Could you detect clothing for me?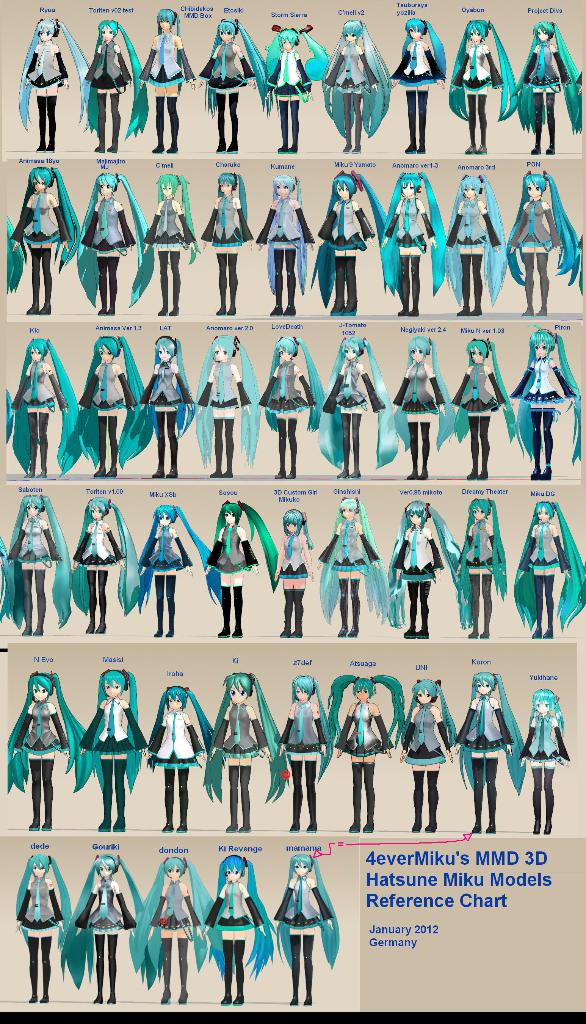
Detection result: x1=210, y1=198, x2=249, y2=242.
